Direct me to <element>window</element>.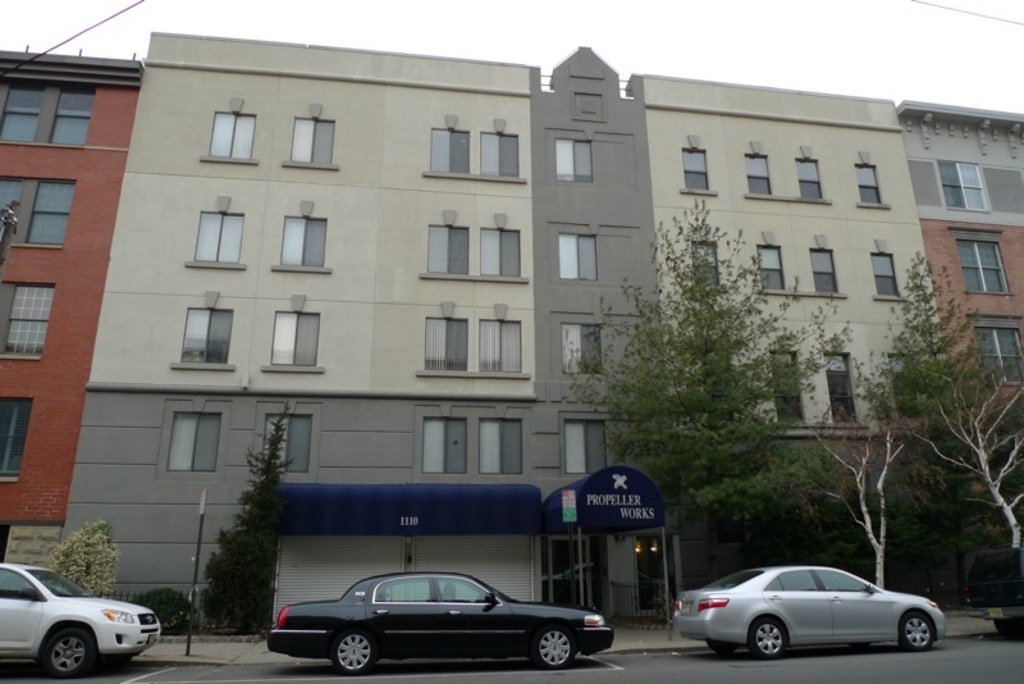
Direction: 678, 149, 710, 192.
